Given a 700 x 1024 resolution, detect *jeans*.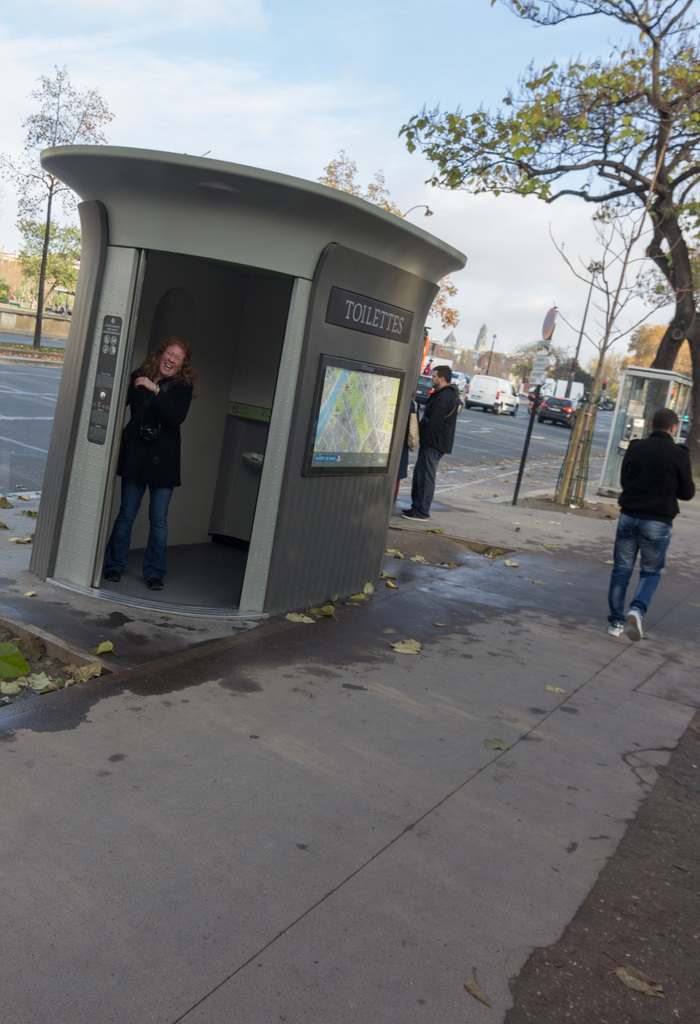
<region>411, 437, 448, 510</region>.
